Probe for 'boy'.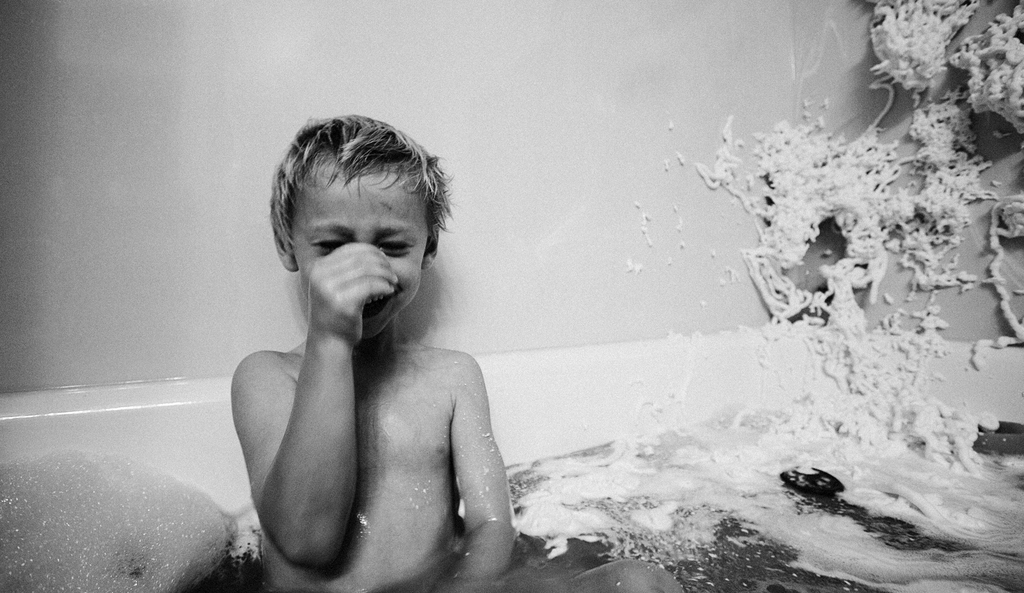
Probe result: left=227, top=111, right=522, bottom=592.
